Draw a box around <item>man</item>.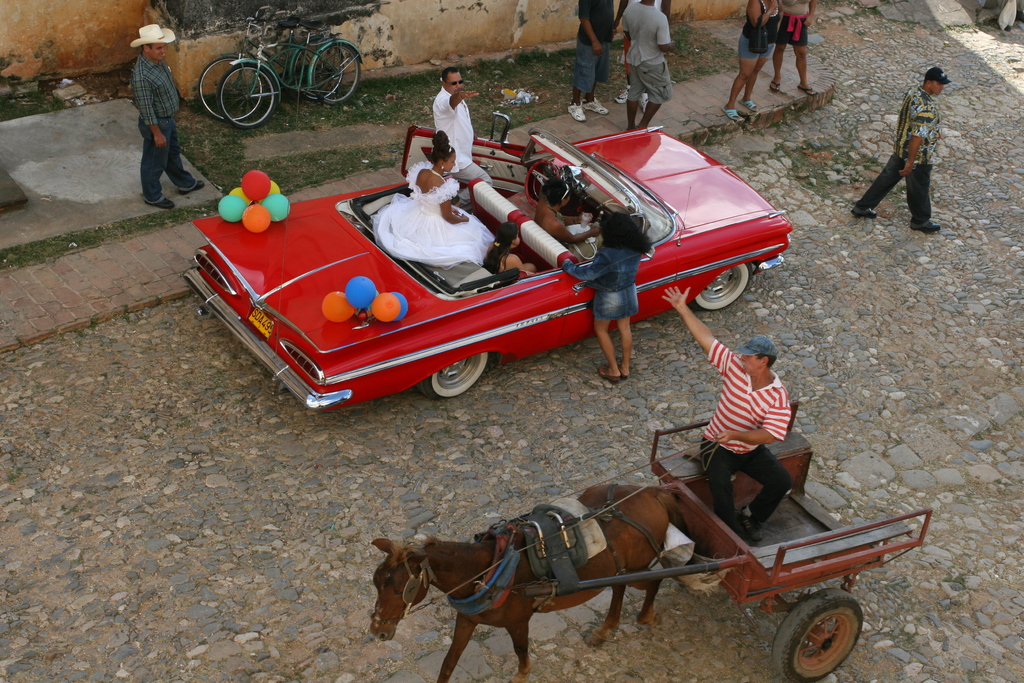
(130, 24, 206, 213).
